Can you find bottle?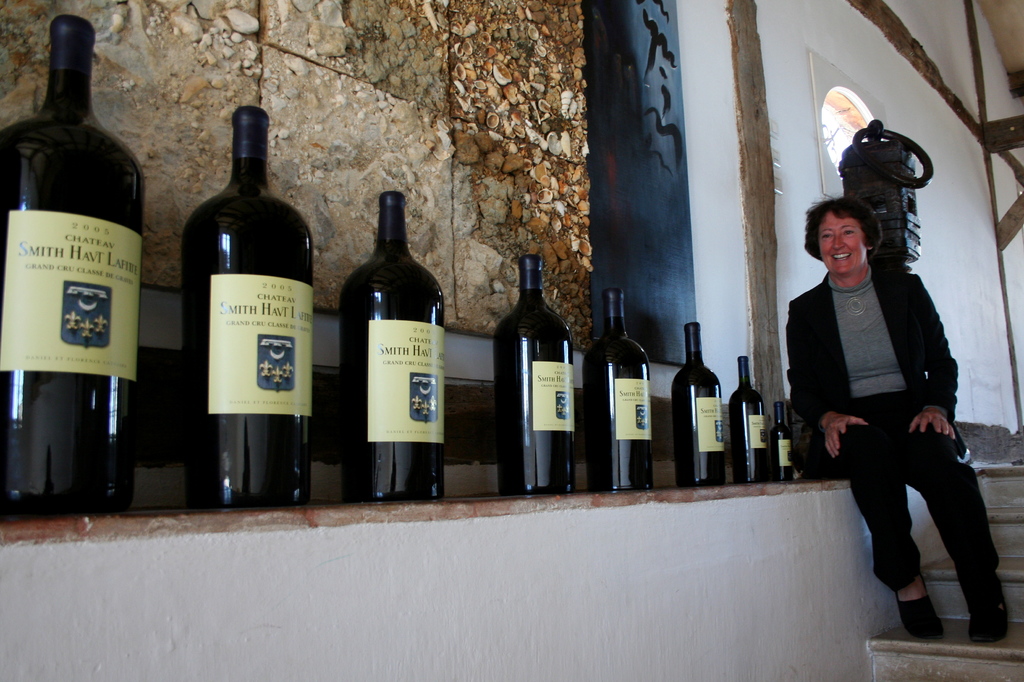
Yes, bounding box: (333,191,451,507).
